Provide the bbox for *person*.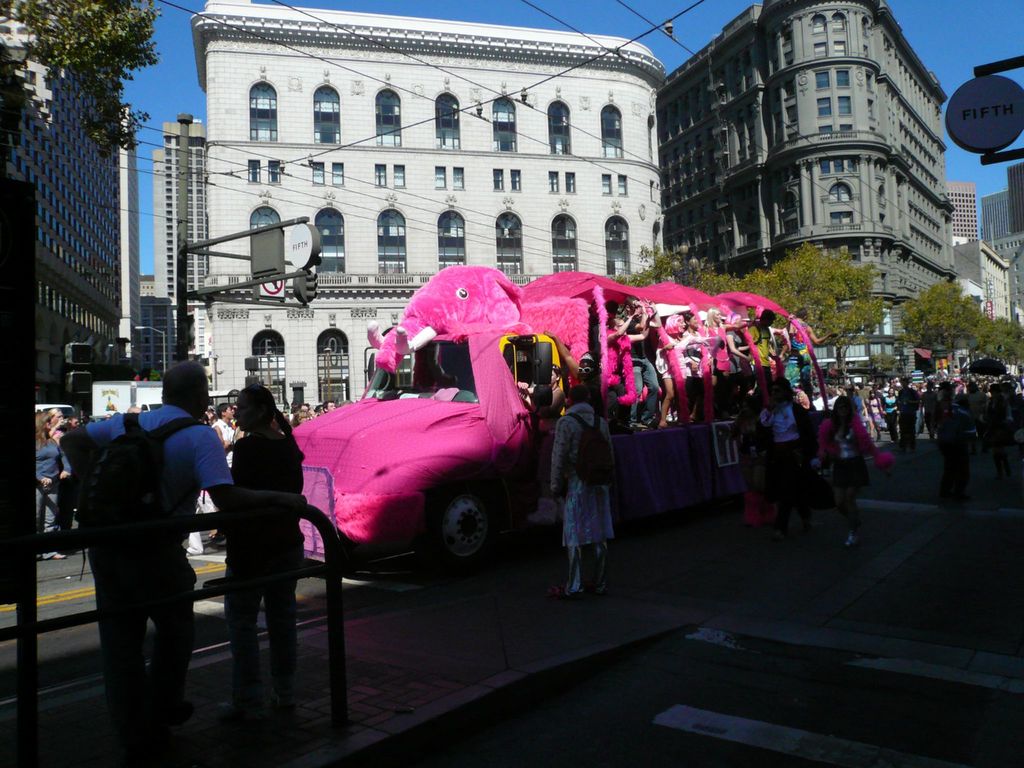
931/392/977/504.
